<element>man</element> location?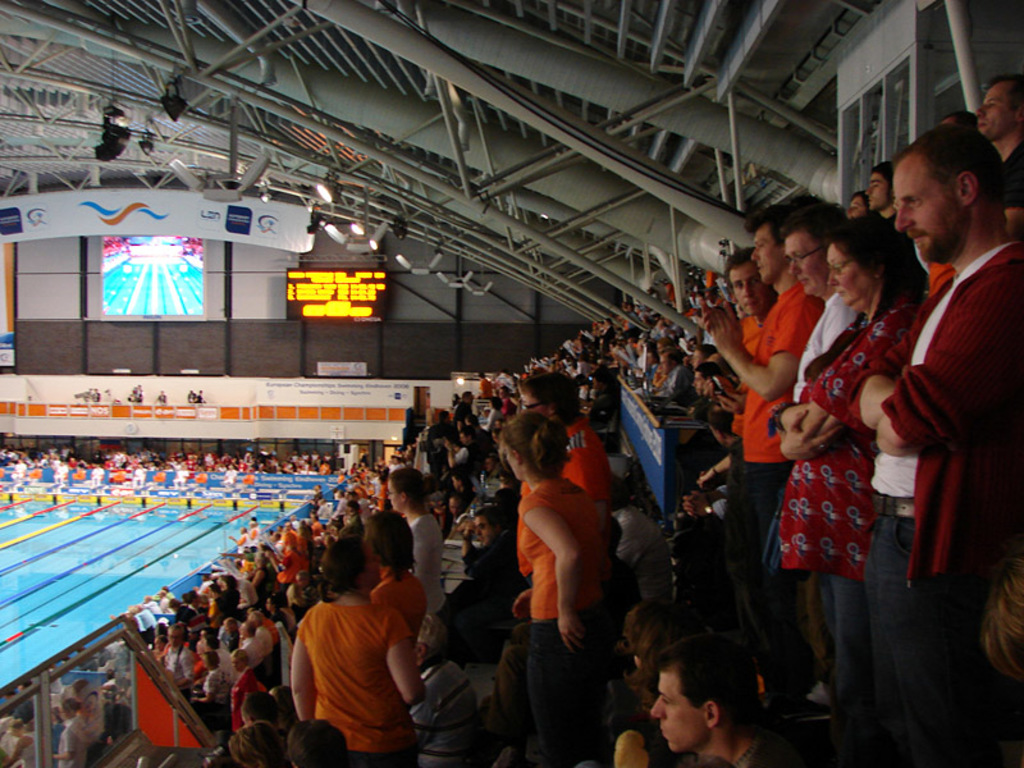
left=653, top=634, right=799, bottom=767
